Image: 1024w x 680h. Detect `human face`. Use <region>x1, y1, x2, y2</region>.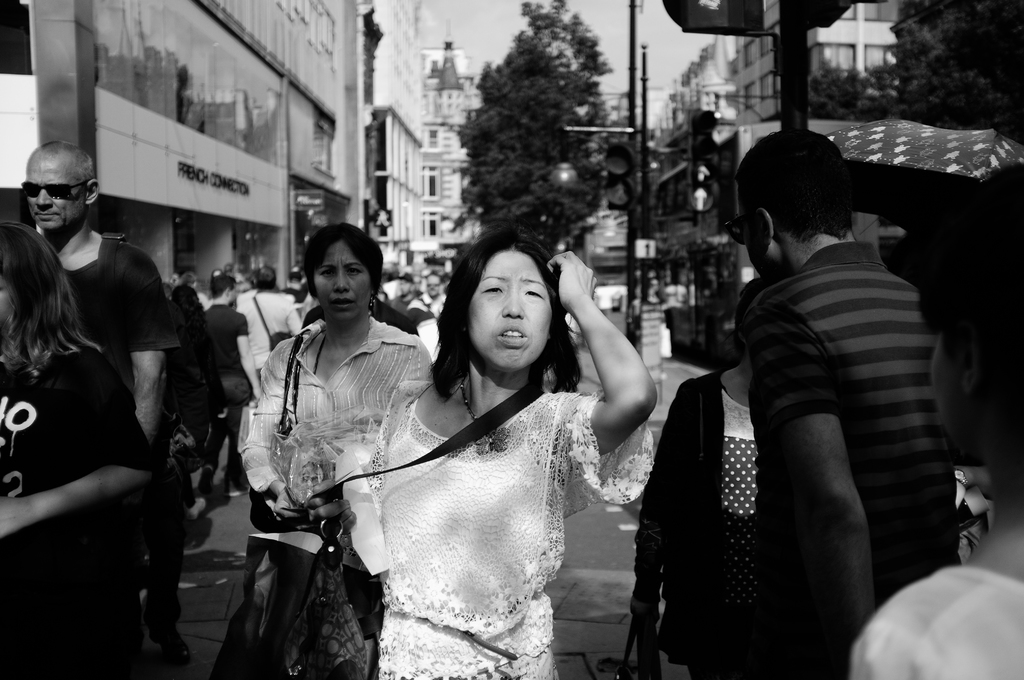
<region>476, 252, 554, 366</region>.
